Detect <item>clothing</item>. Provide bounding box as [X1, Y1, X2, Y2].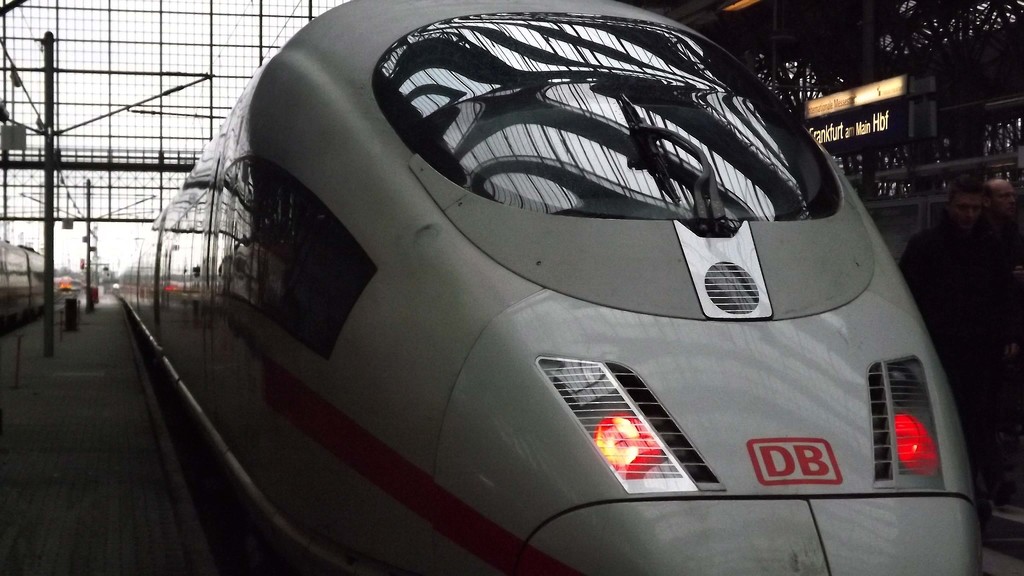
[890, 207, 1023, 475].
